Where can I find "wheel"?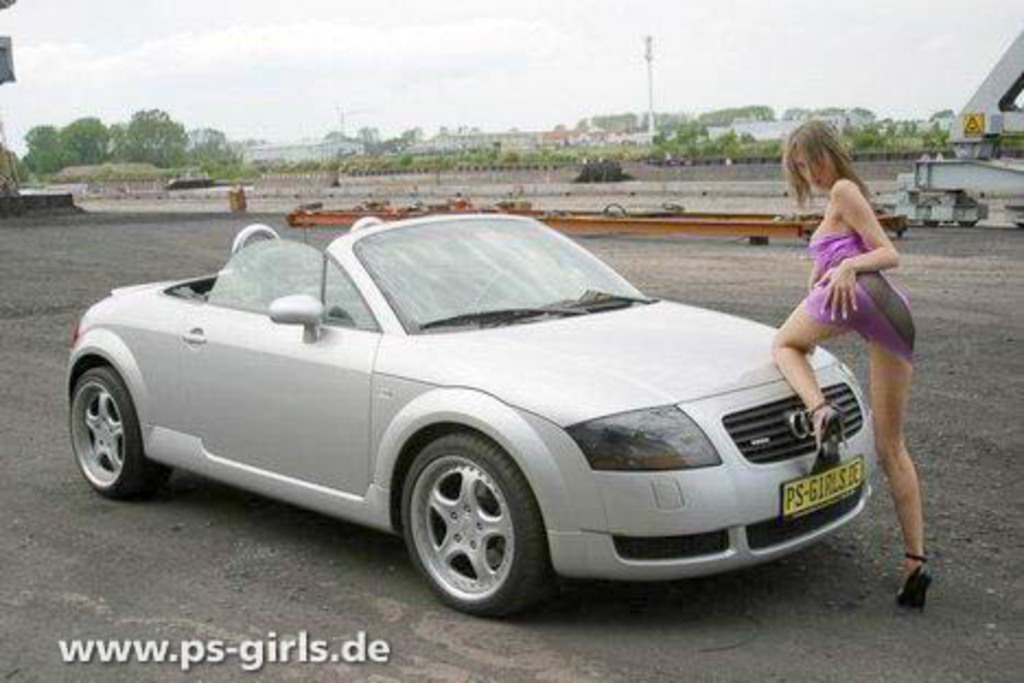
You can find it at 398/427/551/613.
